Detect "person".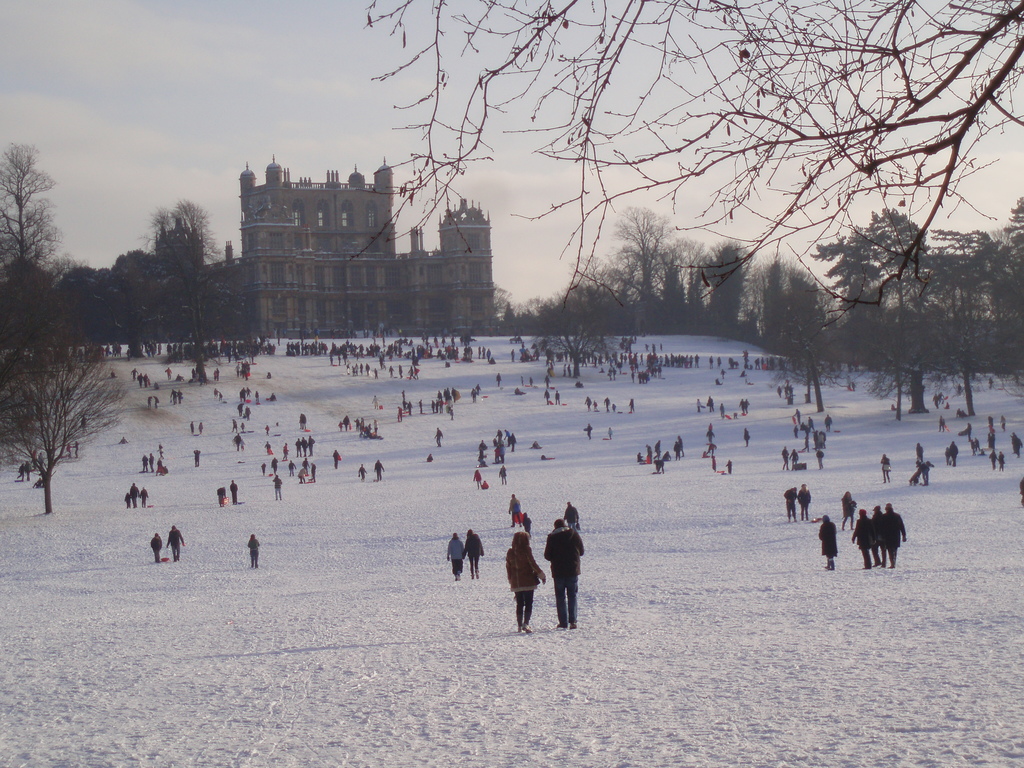
Detected at BBox(150, 533, 162, 566).
